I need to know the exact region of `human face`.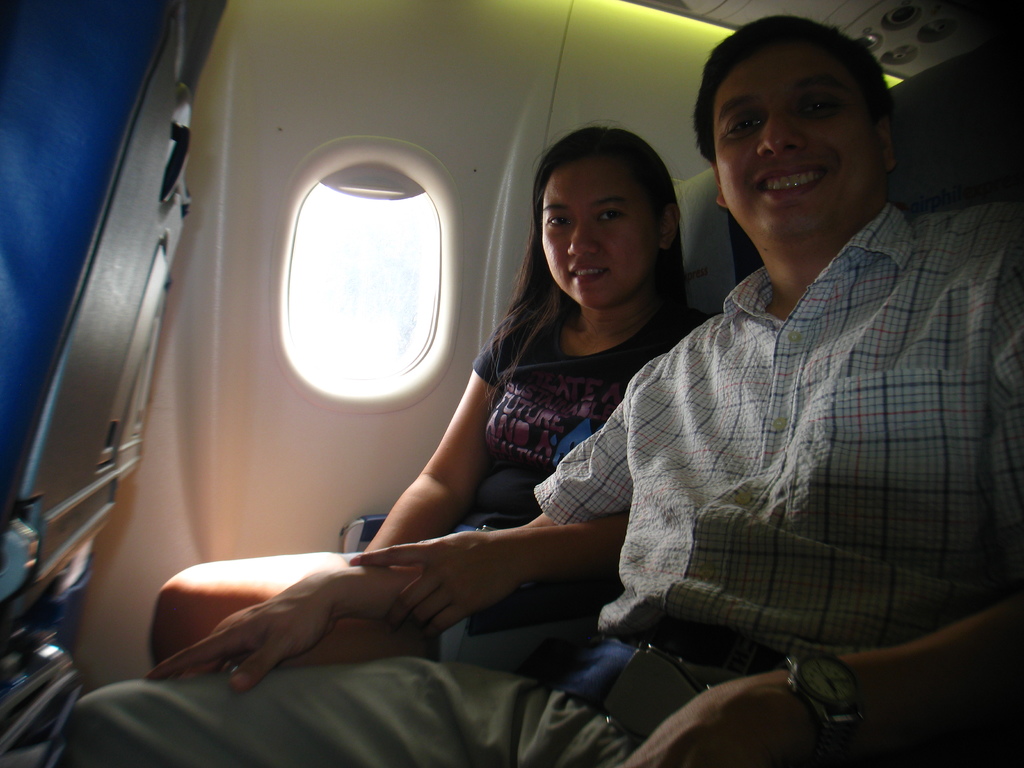
Region: x1=712, y1=40, x2=877, y2=241.
